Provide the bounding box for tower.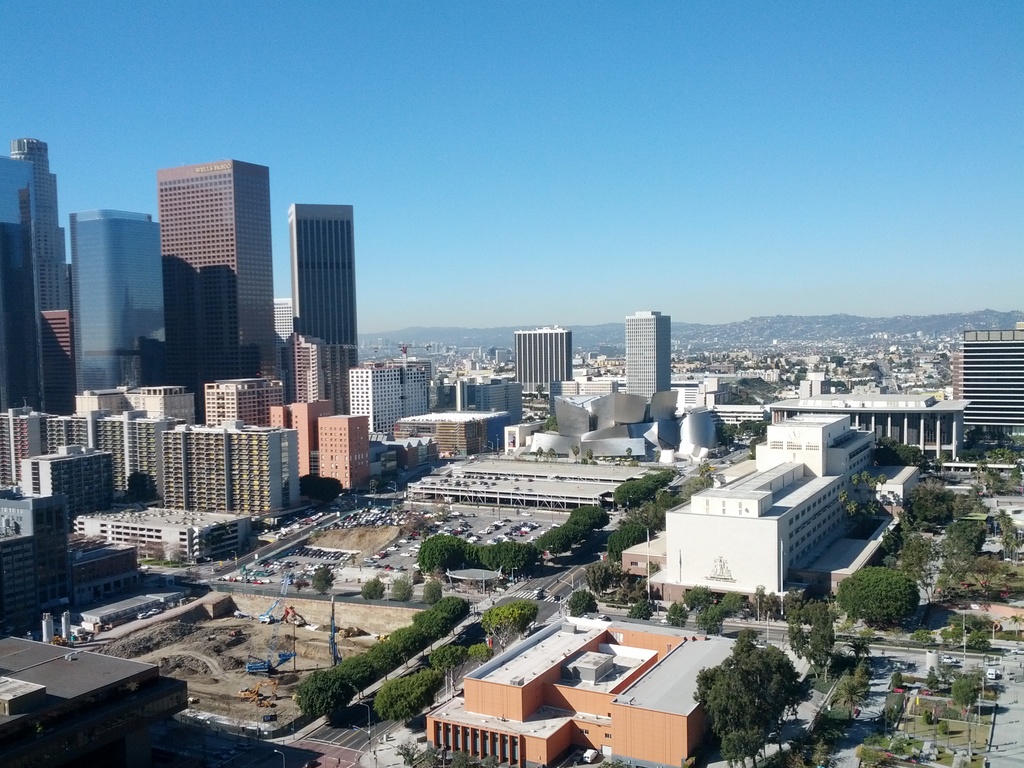
[318, 417, 370, 495].
